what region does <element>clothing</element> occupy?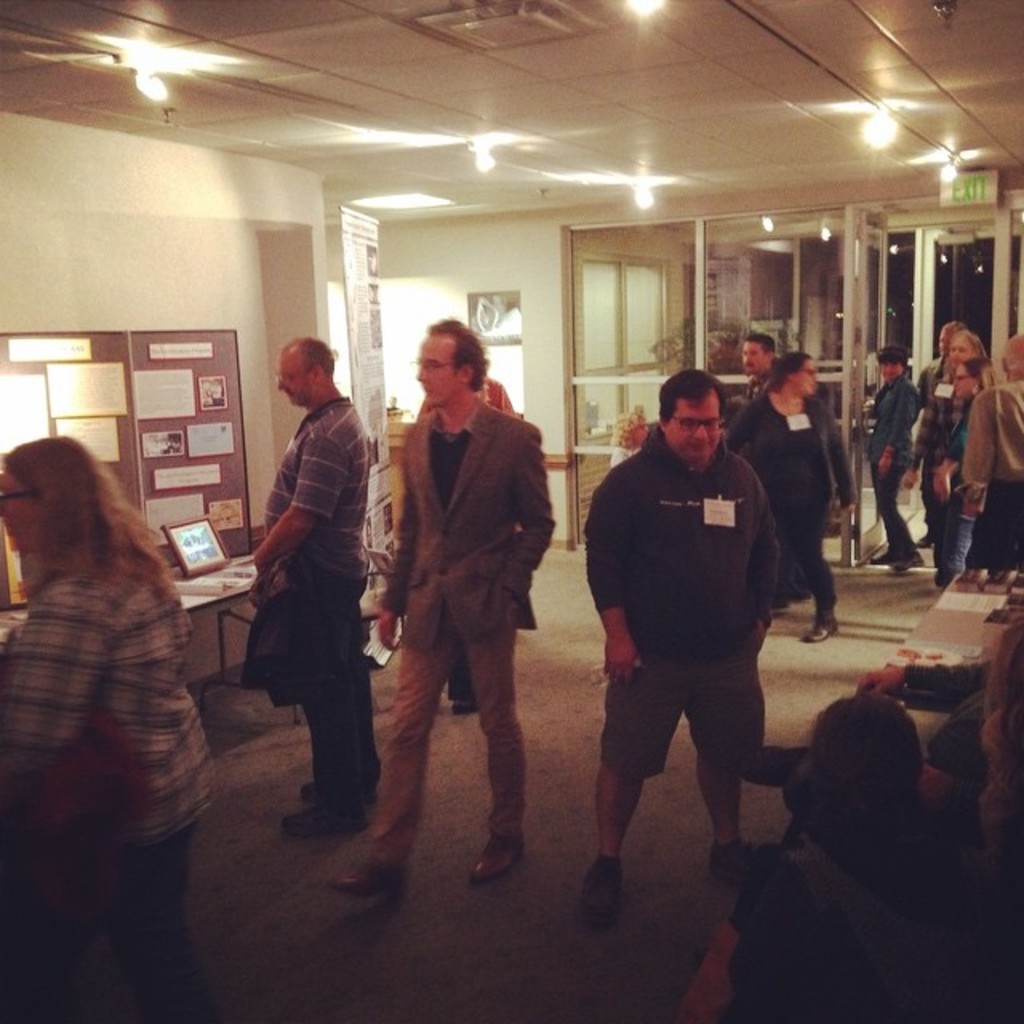
365/403/520/854.
